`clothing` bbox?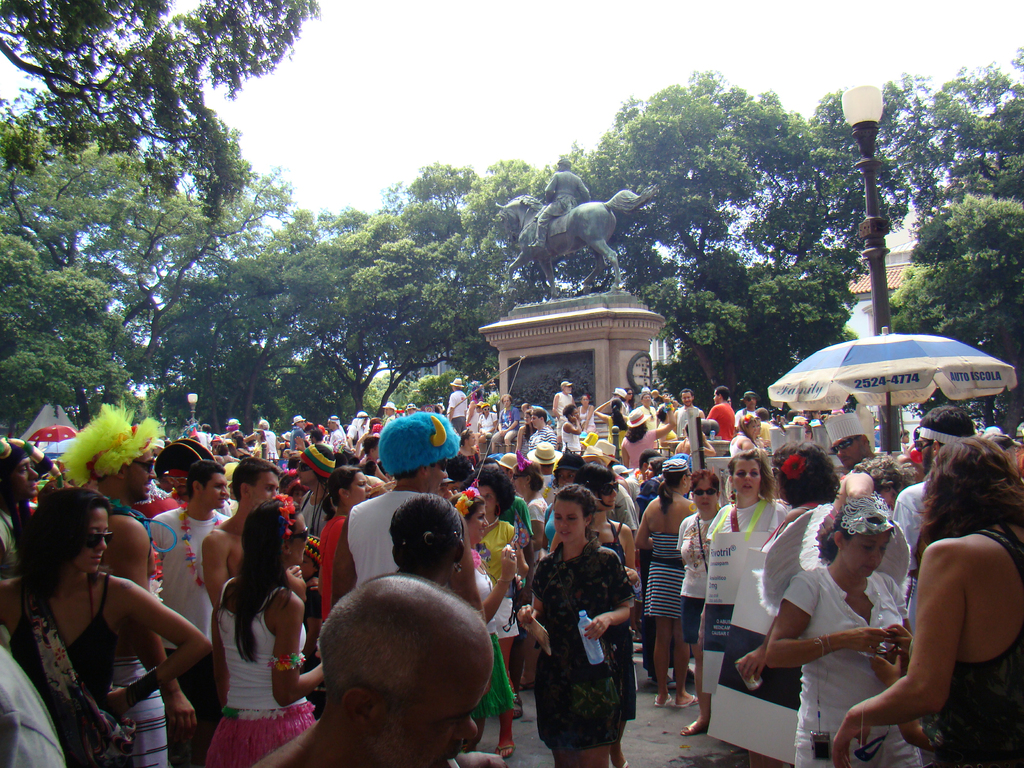
[526, 519, 640, 752]
